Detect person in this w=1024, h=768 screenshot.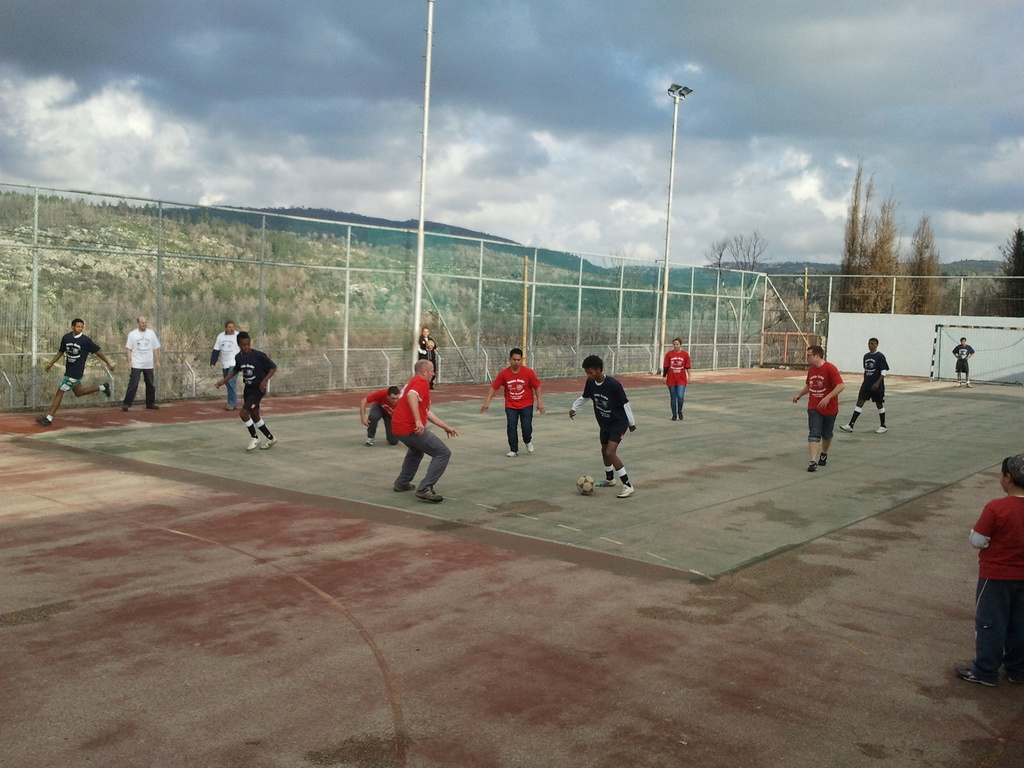
Detection: {"x1": 660, "y1": 336, "x2": 690, "y2": 419}.
